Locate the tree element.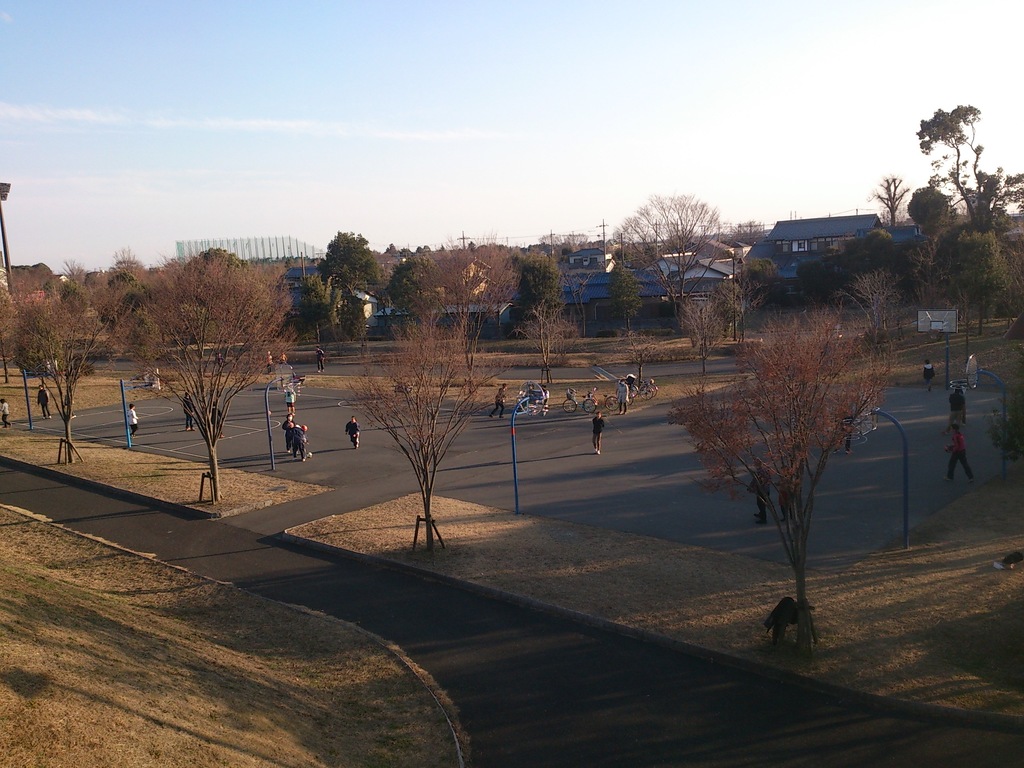
Element bbox: left=959, top=233, right=1008, bottom=331.
